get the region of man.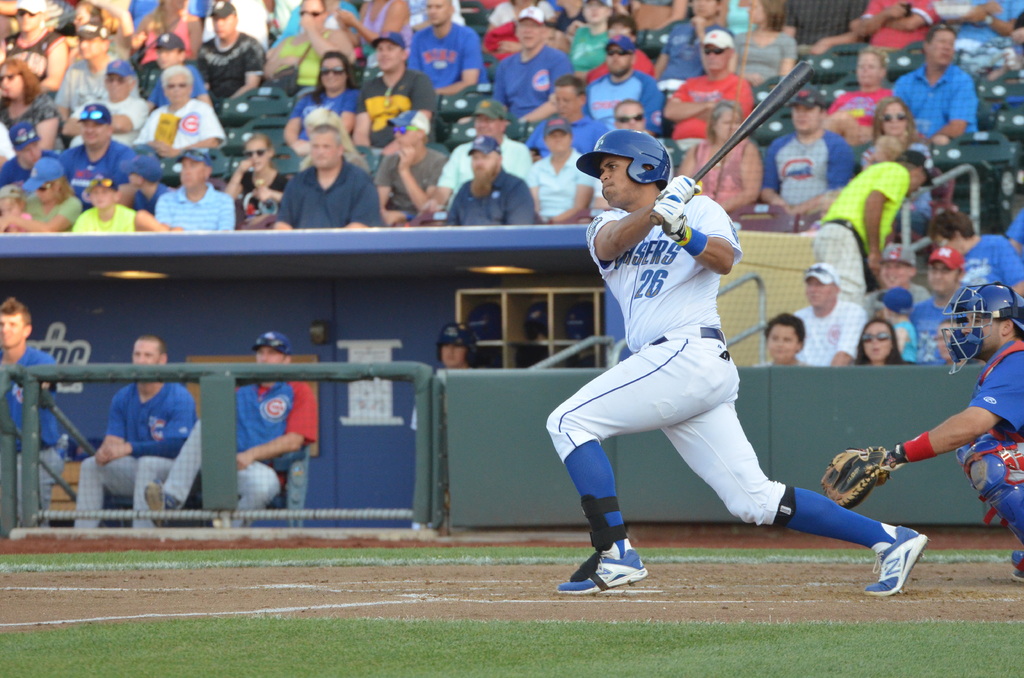
crop(339, 35, 424, 136).
